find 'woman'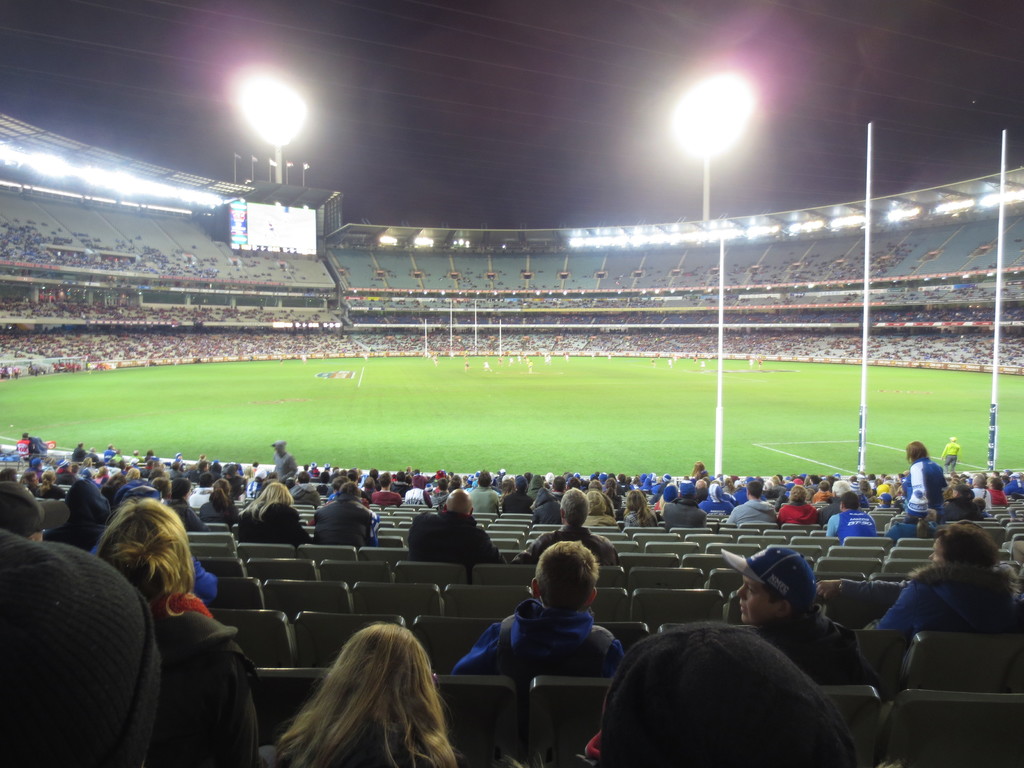
left=242, top=465, right=252, bottom=481
